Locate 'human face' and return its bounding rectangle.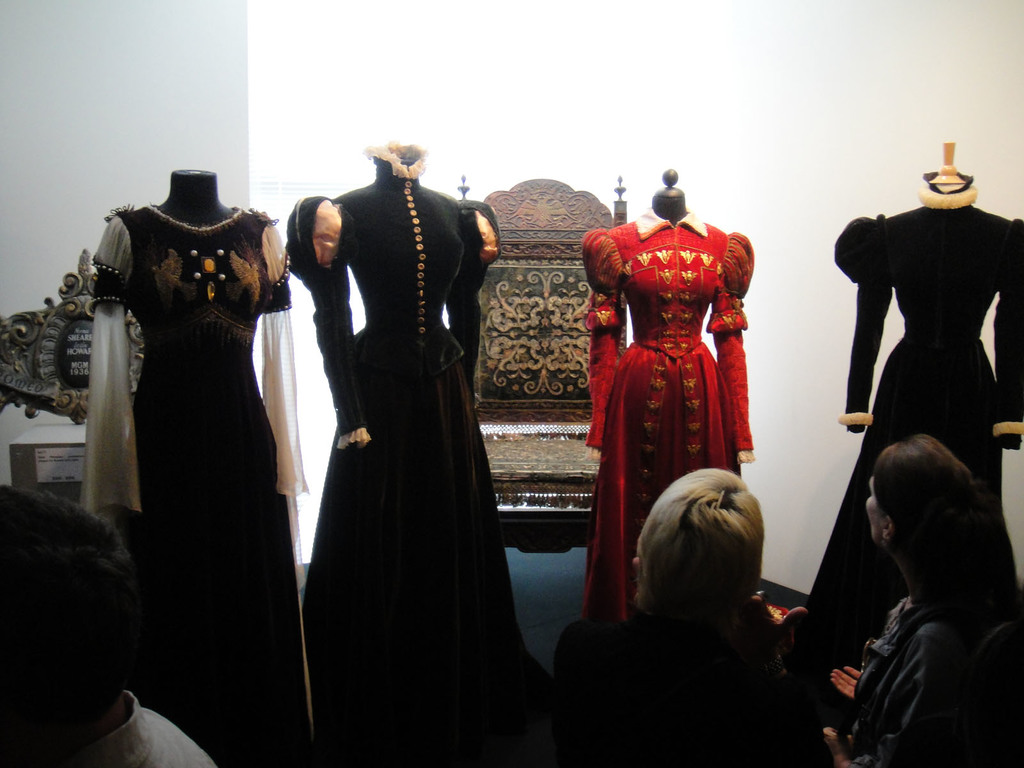
bbox=(863, 474, 888, 545).
